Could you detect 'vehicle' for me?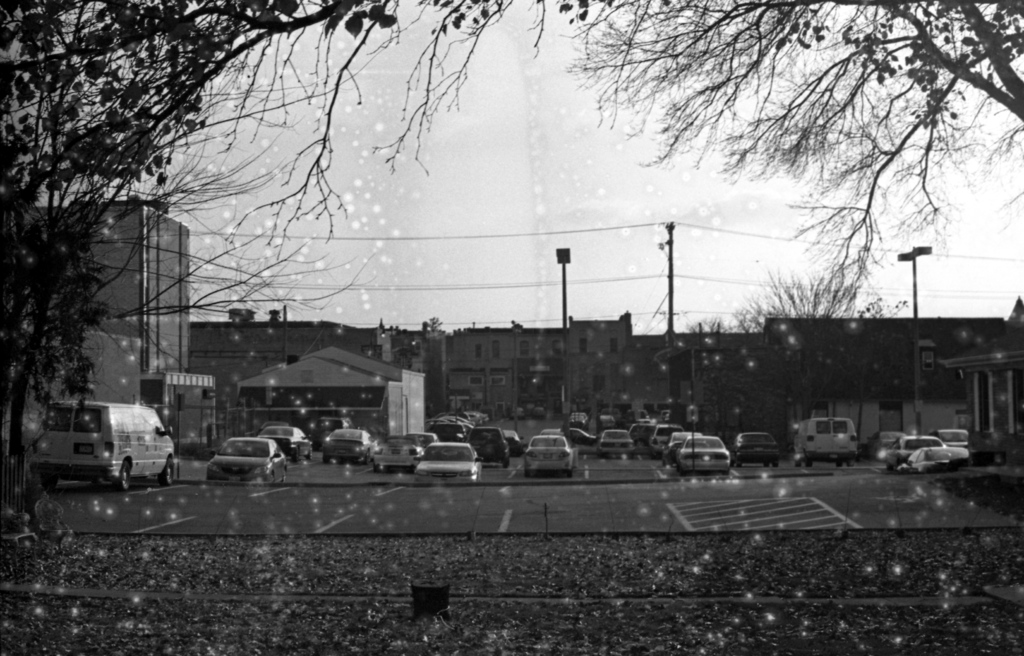
Detection result: {"x1": 863, "y1": 428, "x2": 907, "y2": 459}.
